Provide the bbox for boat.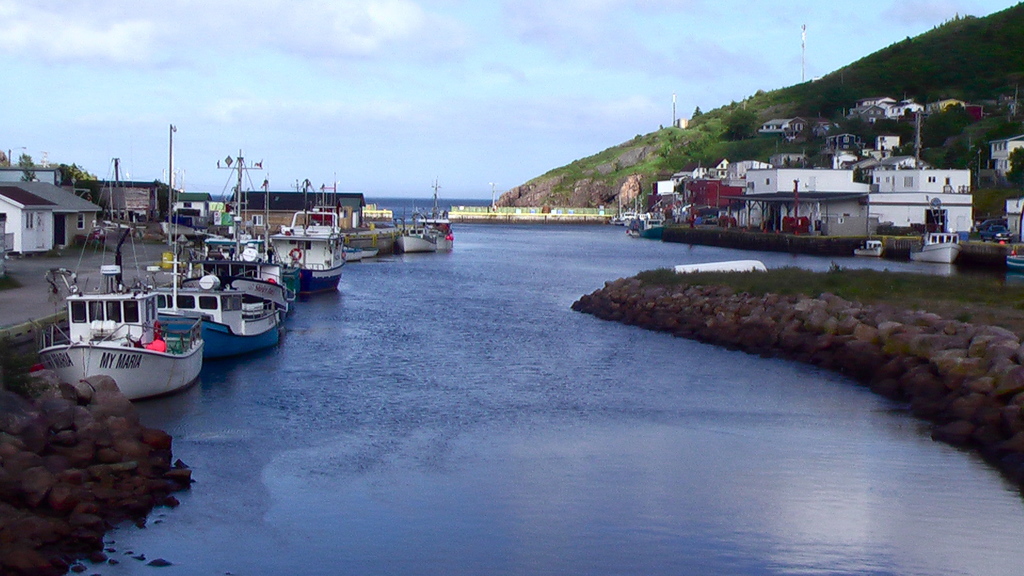
Rect(164, 216, 194, 237).
